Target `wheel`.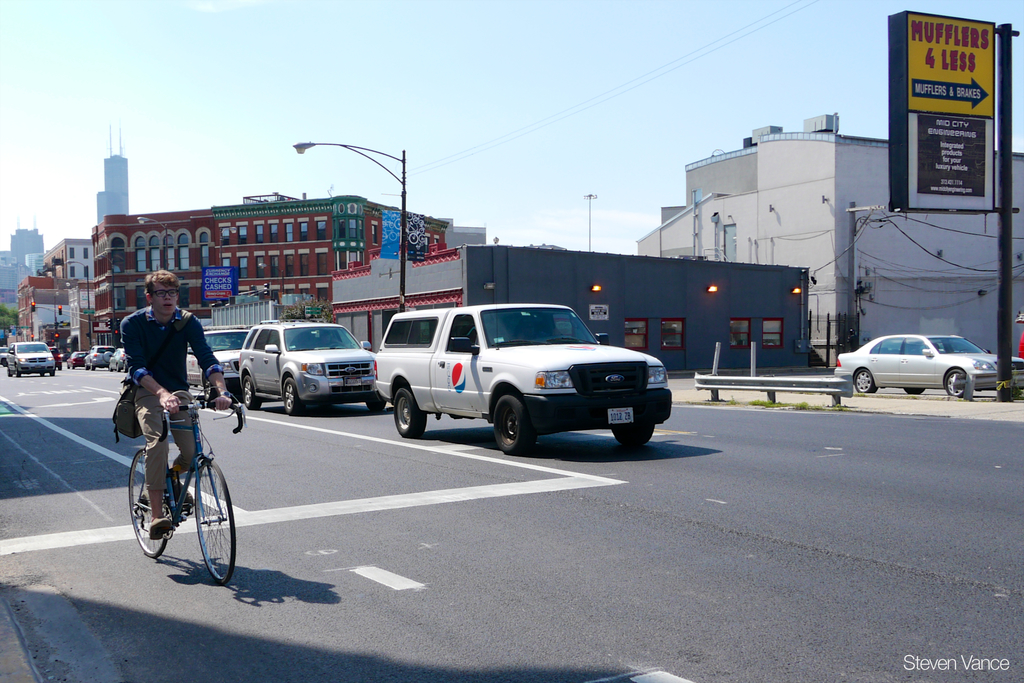
Target region: l=8, t=366, r=13, b=378.
